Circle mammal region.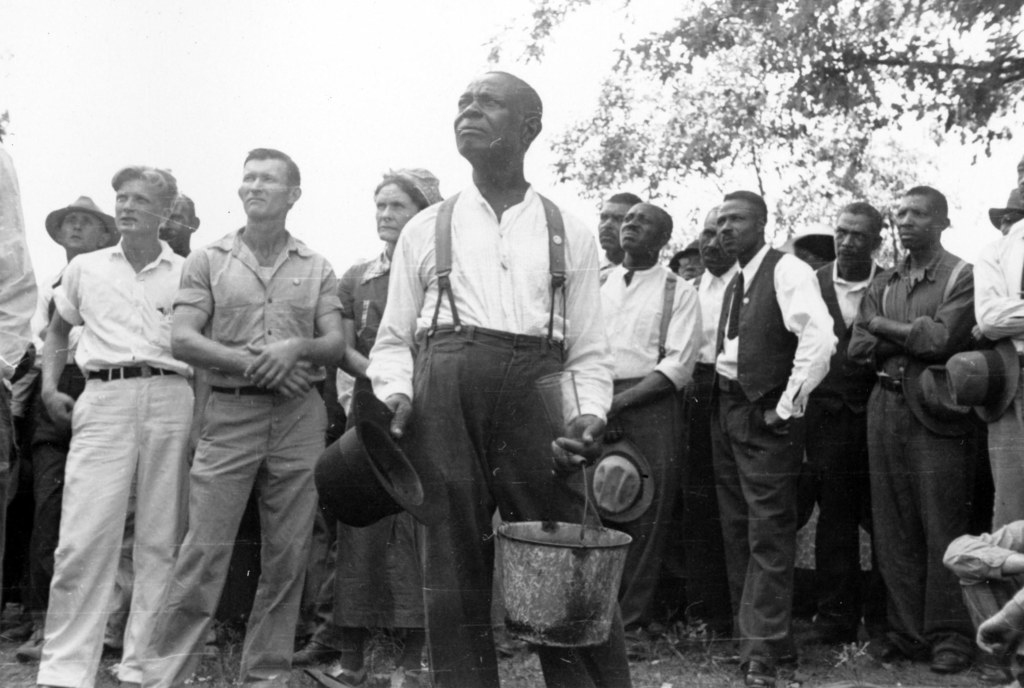
Region: crop(986, 181, 1023, 237).
